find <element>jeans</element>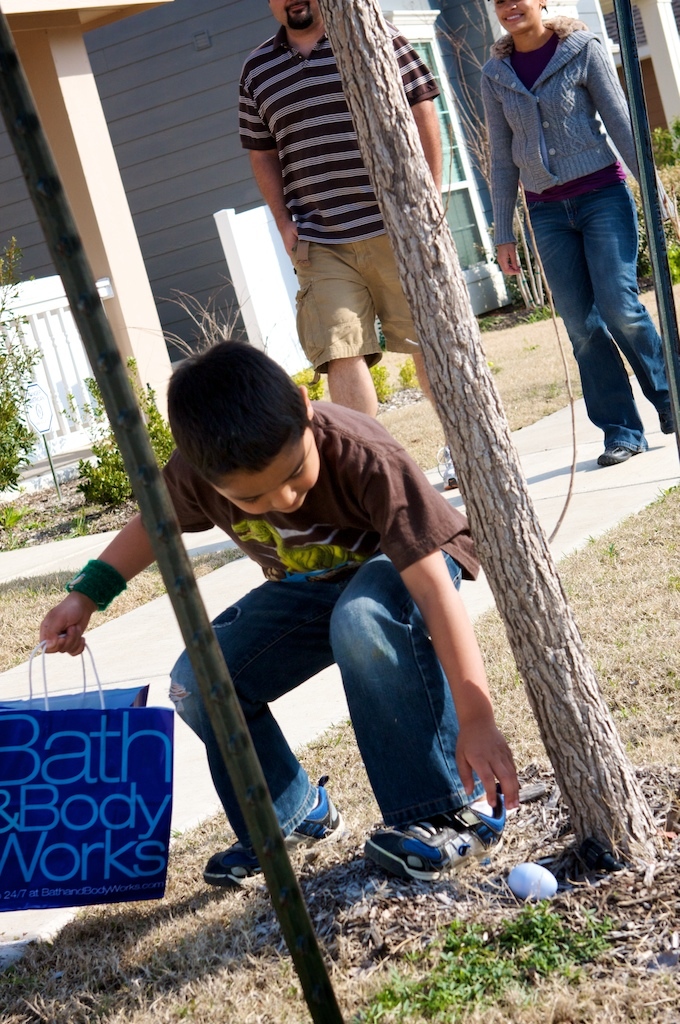
box(535, 162, 665, 452)
